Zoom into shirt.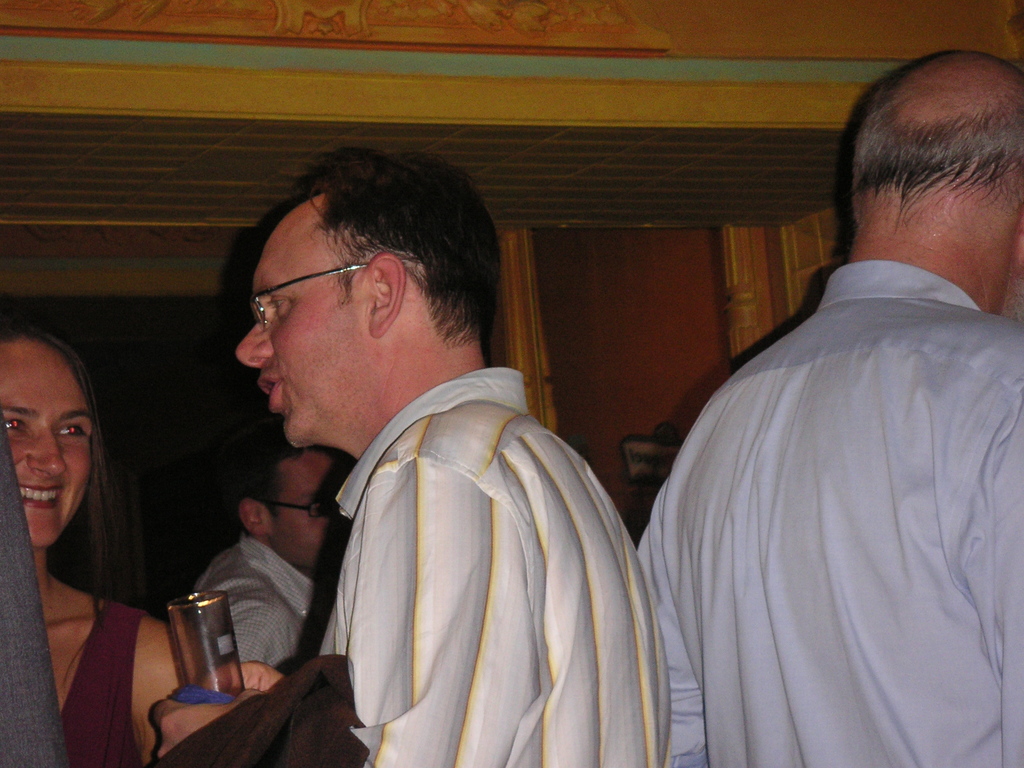
Zoom target: BBox(593, 126, 1023, 767).
